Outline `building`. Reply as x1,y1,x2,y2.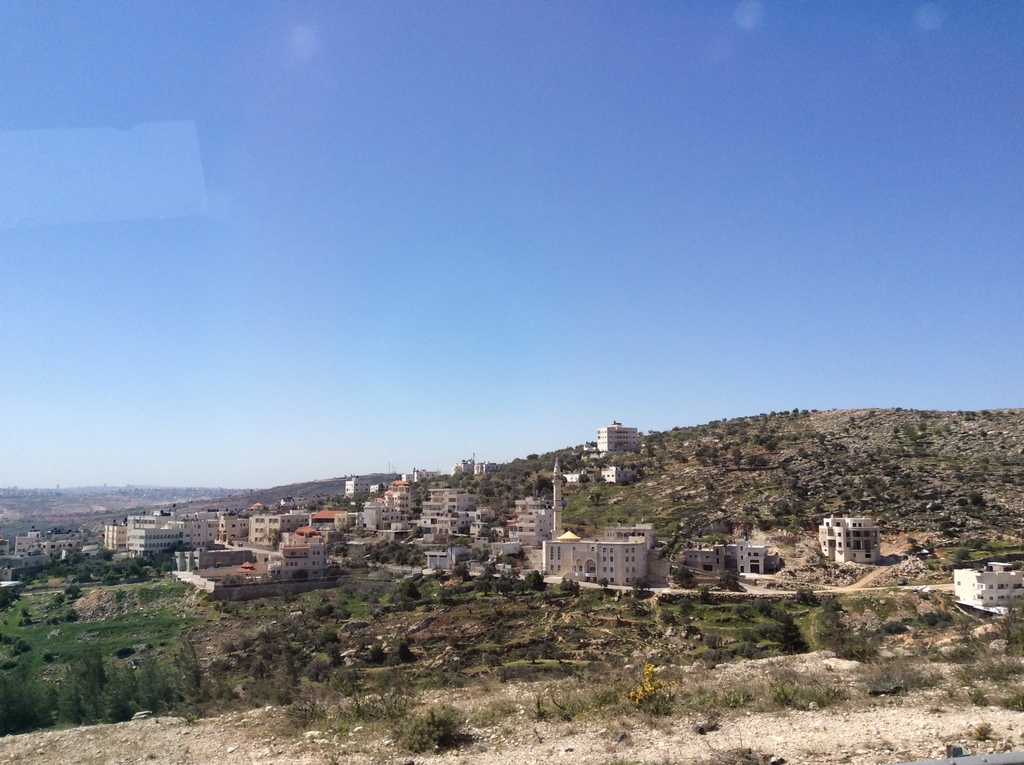
953,561,1023,611.
